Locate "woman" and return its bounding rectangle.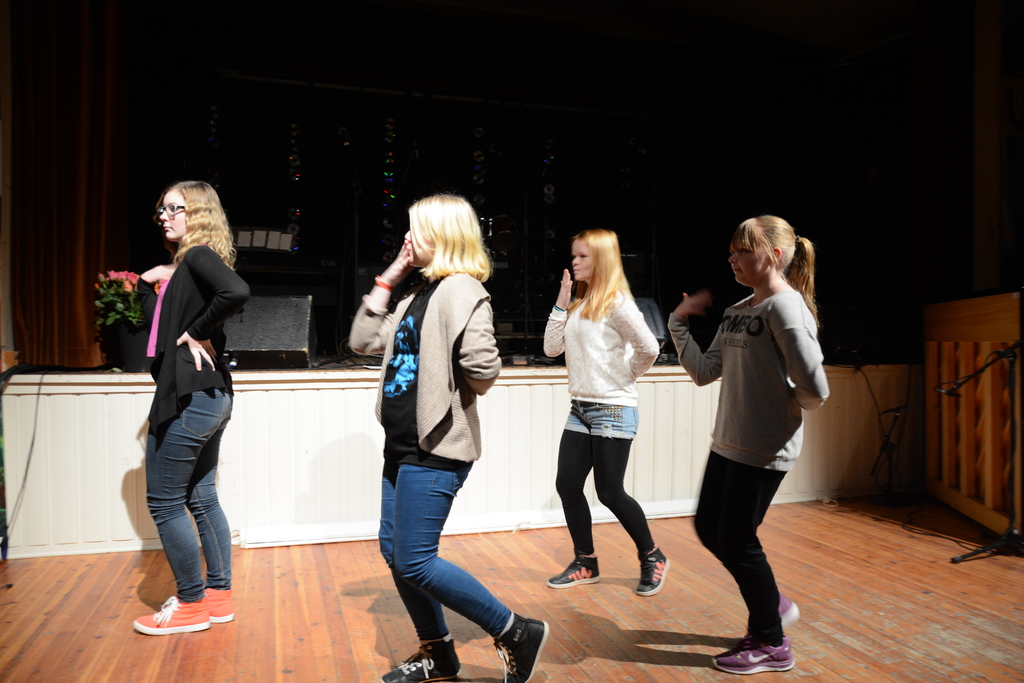
[349, 190, 552, 682].
